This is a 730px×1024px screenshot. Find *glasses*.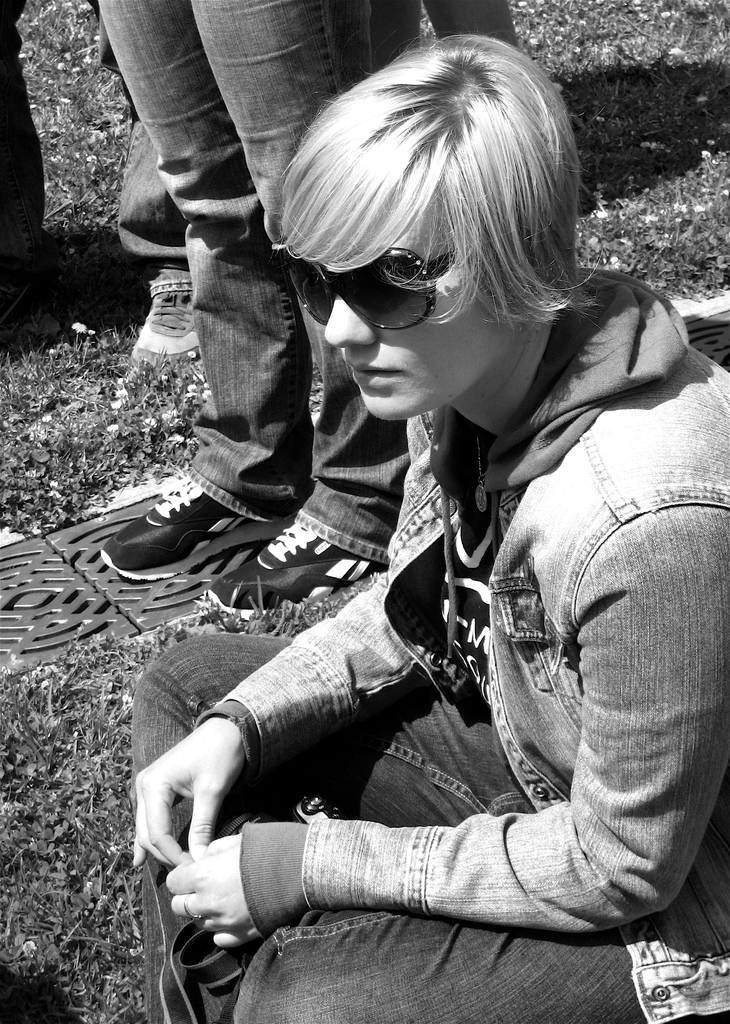
Bounding box: Rect(273, 234, 467, 338).
